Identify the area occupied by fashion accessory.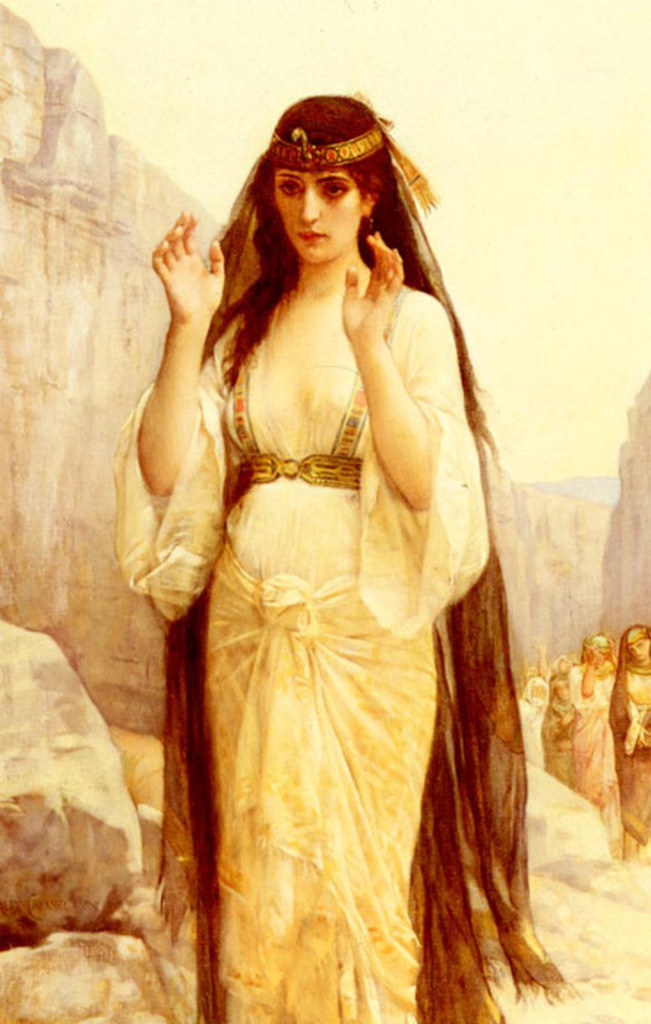
Area: region(262, 82, 436, 206).
